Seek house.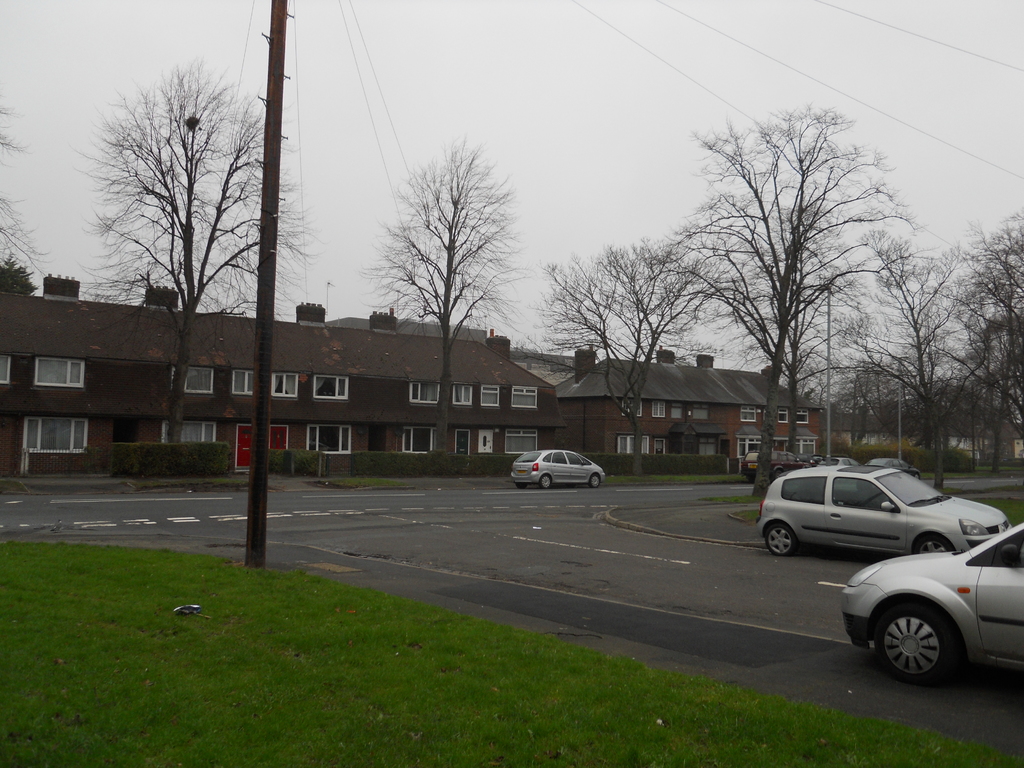
{"left": 707, "top": 356, "right": 817, "bottom": 502}.
